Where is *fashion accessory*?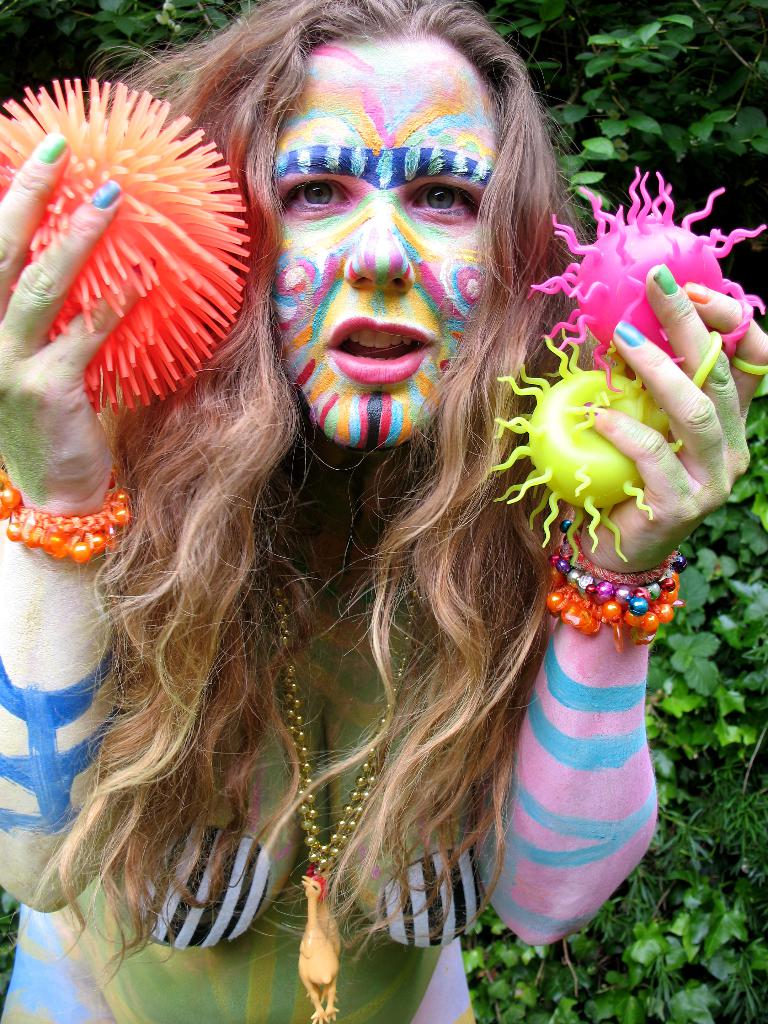
{"x1": 88, "y1": 181, "x2": 120, "y2": 209}.
